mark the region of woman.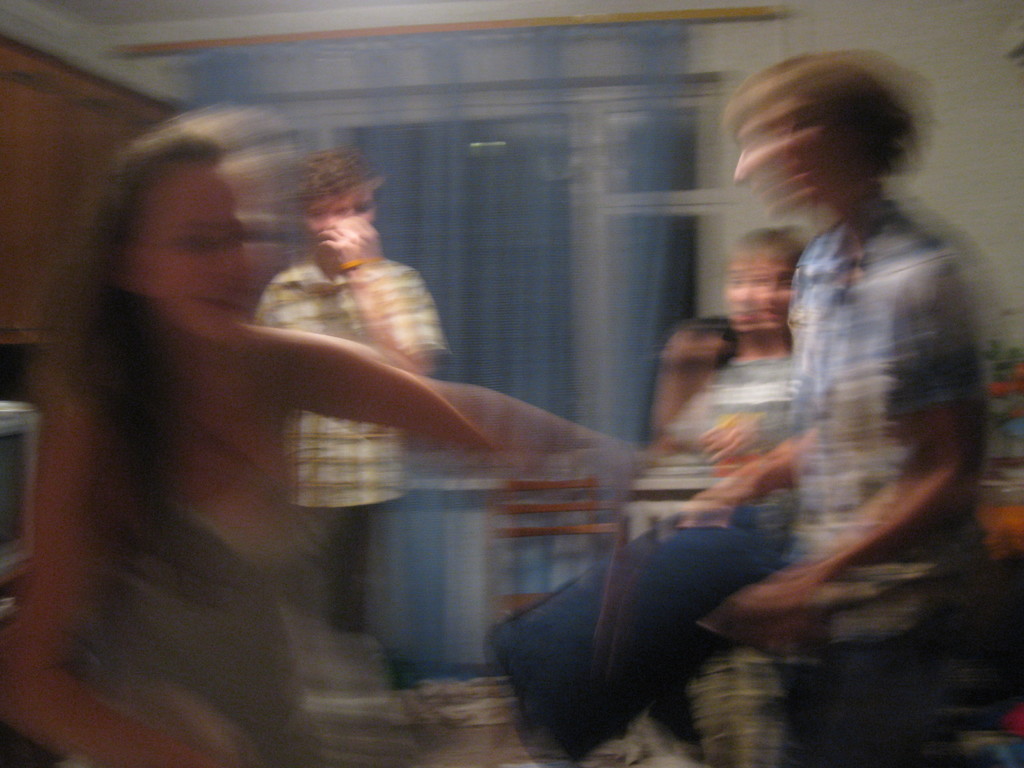
Region: pyautogui.locateOnScreen(0, 122, 506, 767).
